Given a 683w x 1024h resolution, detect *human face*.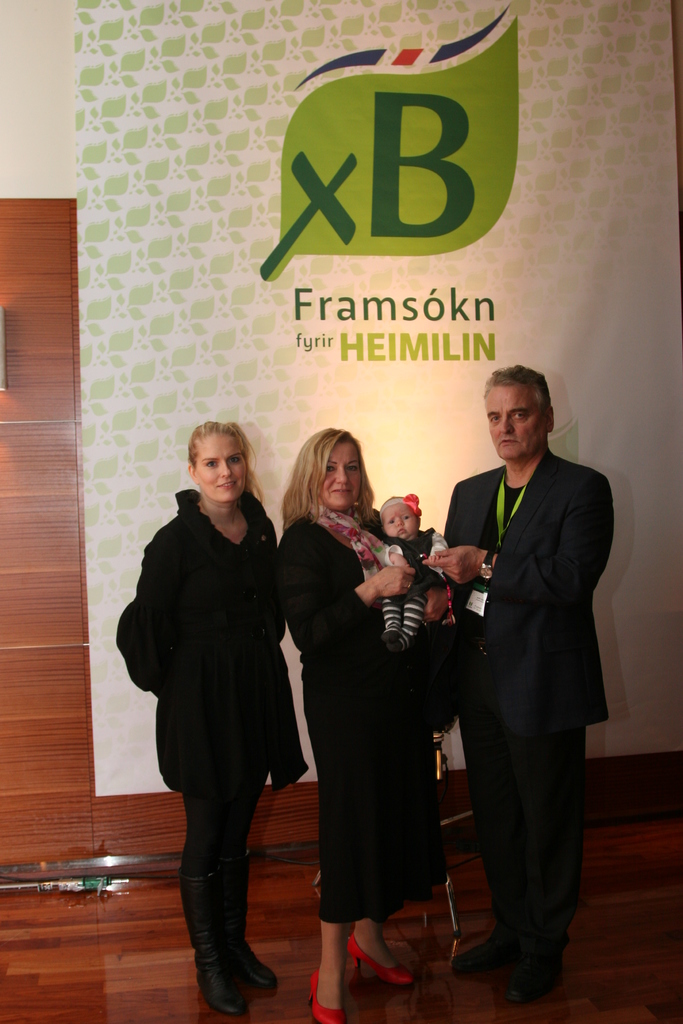
bbox=[484, 382, 549, 458].
